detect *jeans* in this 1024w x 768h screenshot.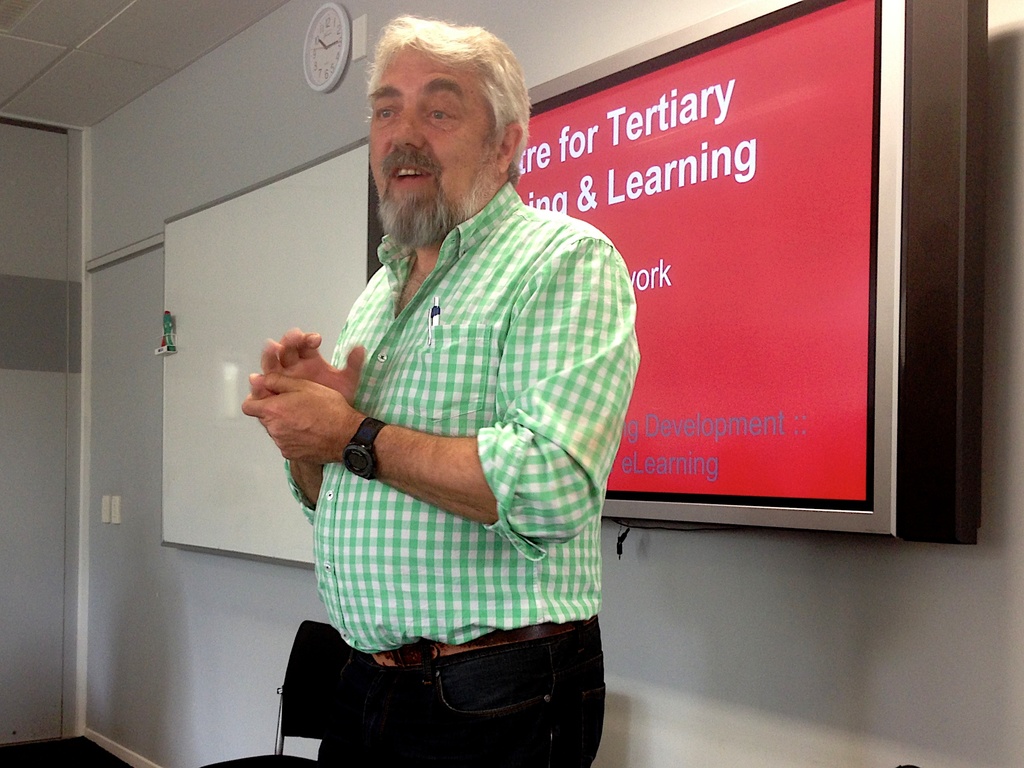
Detection: box(290, 630, 616, 760).
